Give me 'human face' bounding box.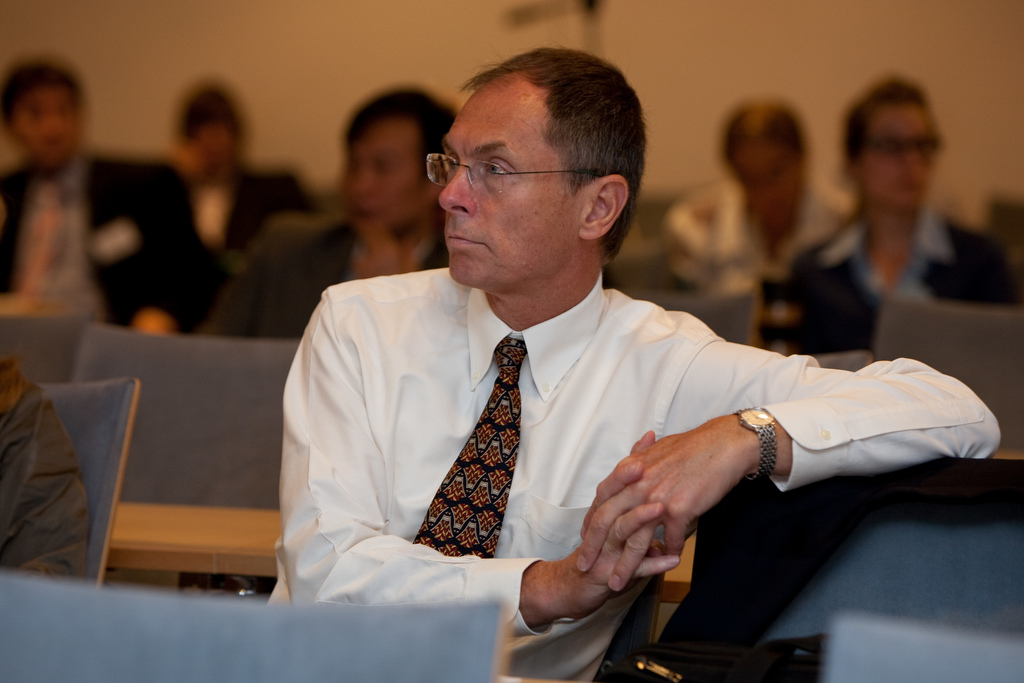
left=340, top=125, right=426, bottom=242.
